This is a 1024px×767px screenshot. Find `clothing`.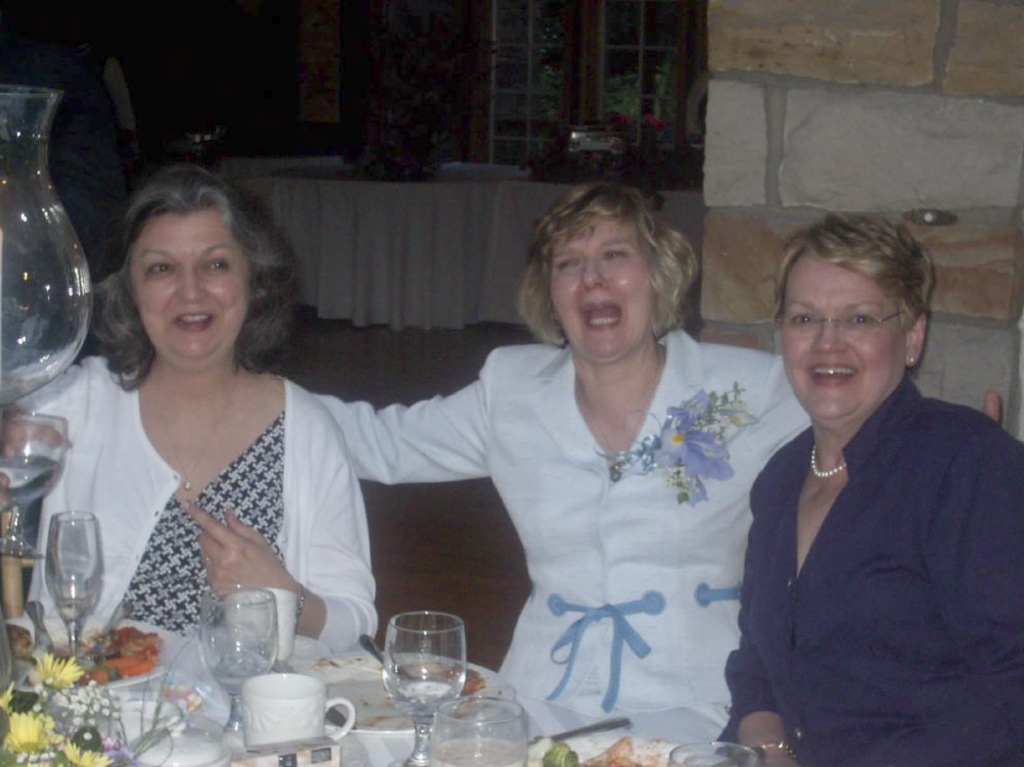
Bounding box: Rect(312, 324, 816, 746).
